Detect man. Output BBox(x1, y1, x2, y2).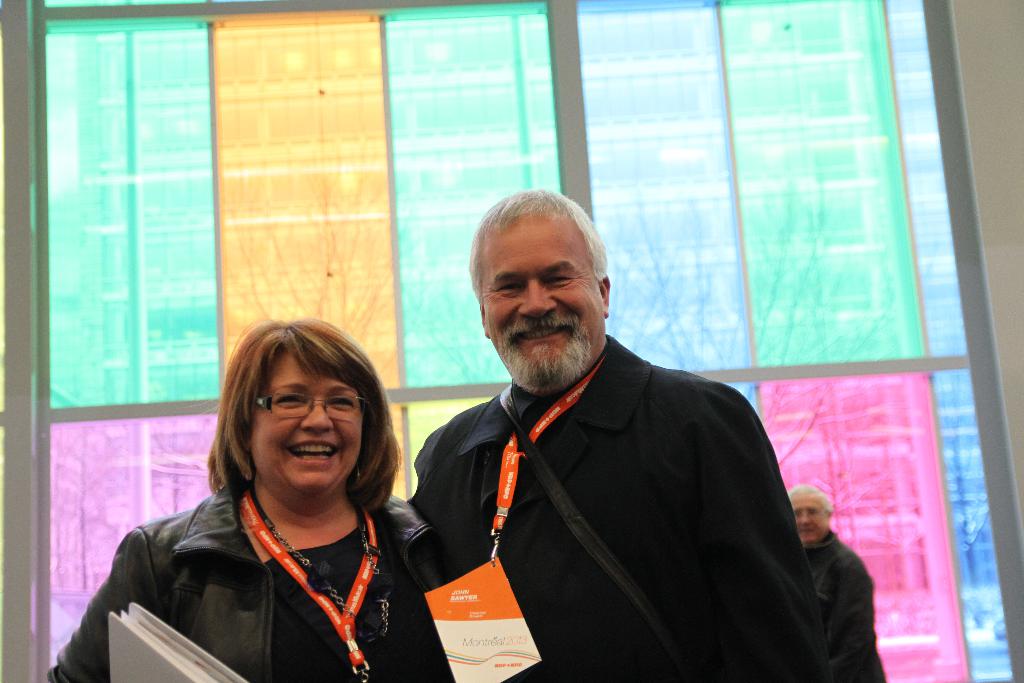
BBox(787, 480, 886, 682).
